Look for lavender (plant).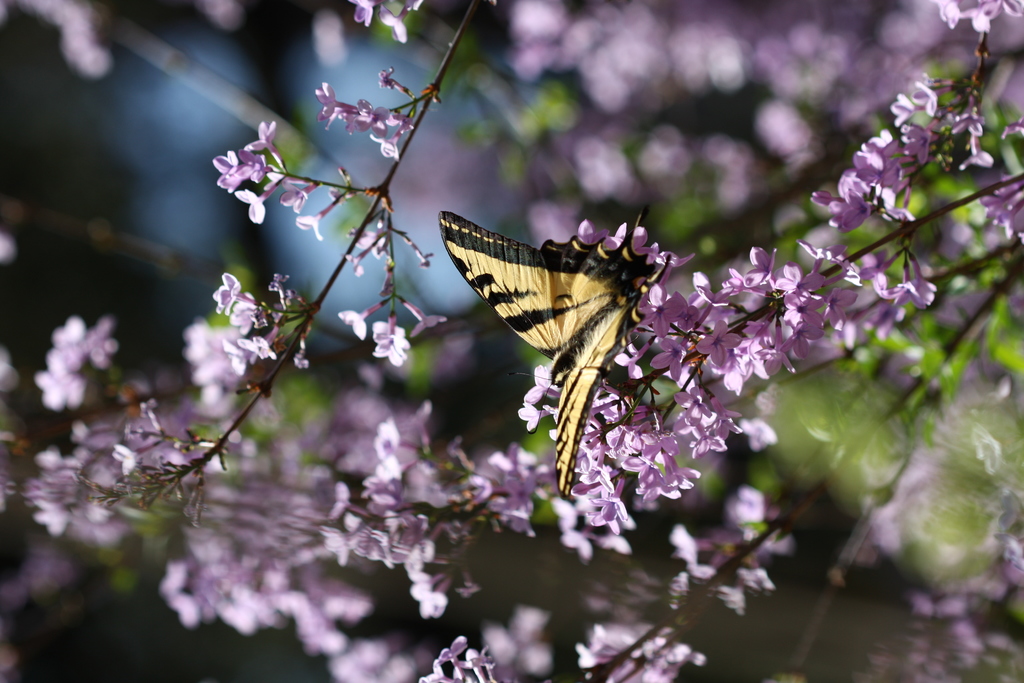
Found: BBox(578, 495, 804, 682).
